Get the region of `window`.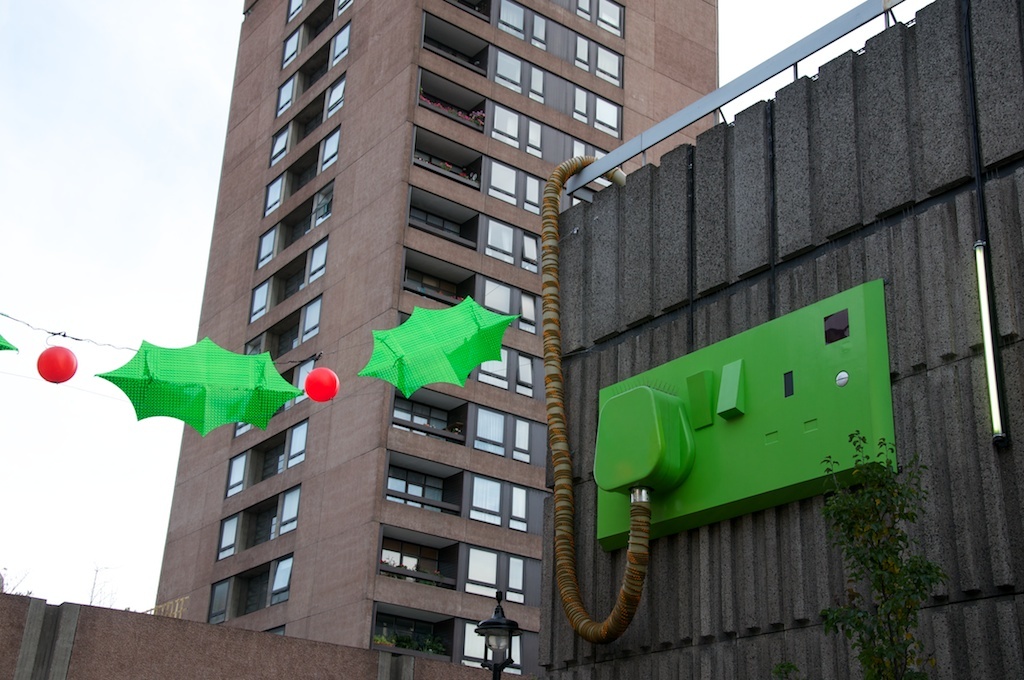
[left=385, top=385, right=454, bottom=438].
